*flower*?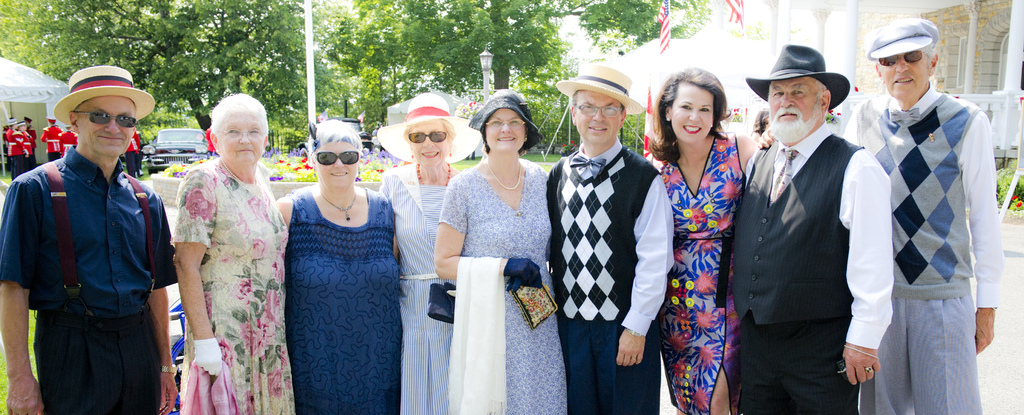
region(666, 165, 683, 191)
